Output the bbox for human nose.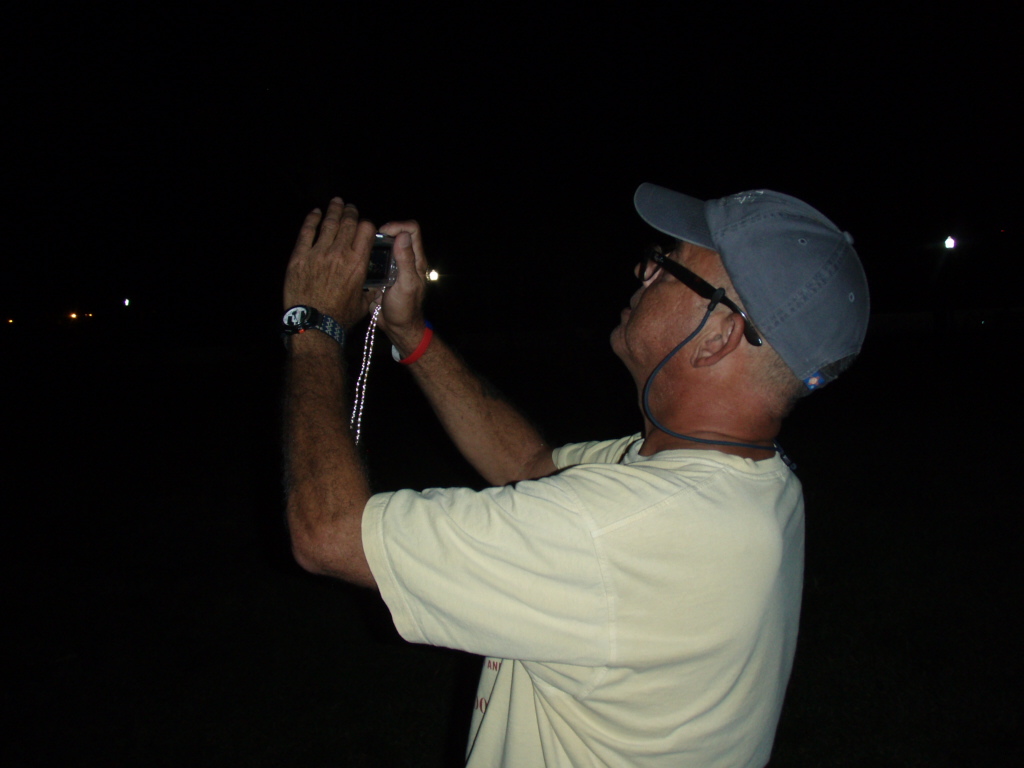
bbox=(636, 257, 672, 282).
